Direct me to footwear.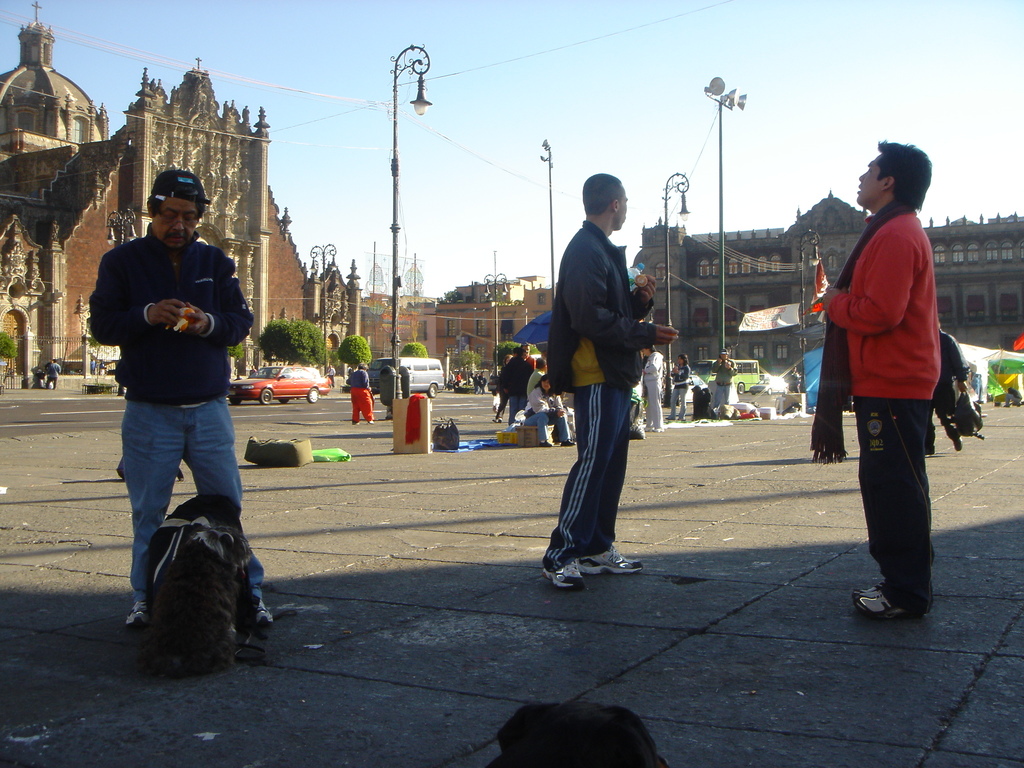
Direction: 851 582 884 593.
